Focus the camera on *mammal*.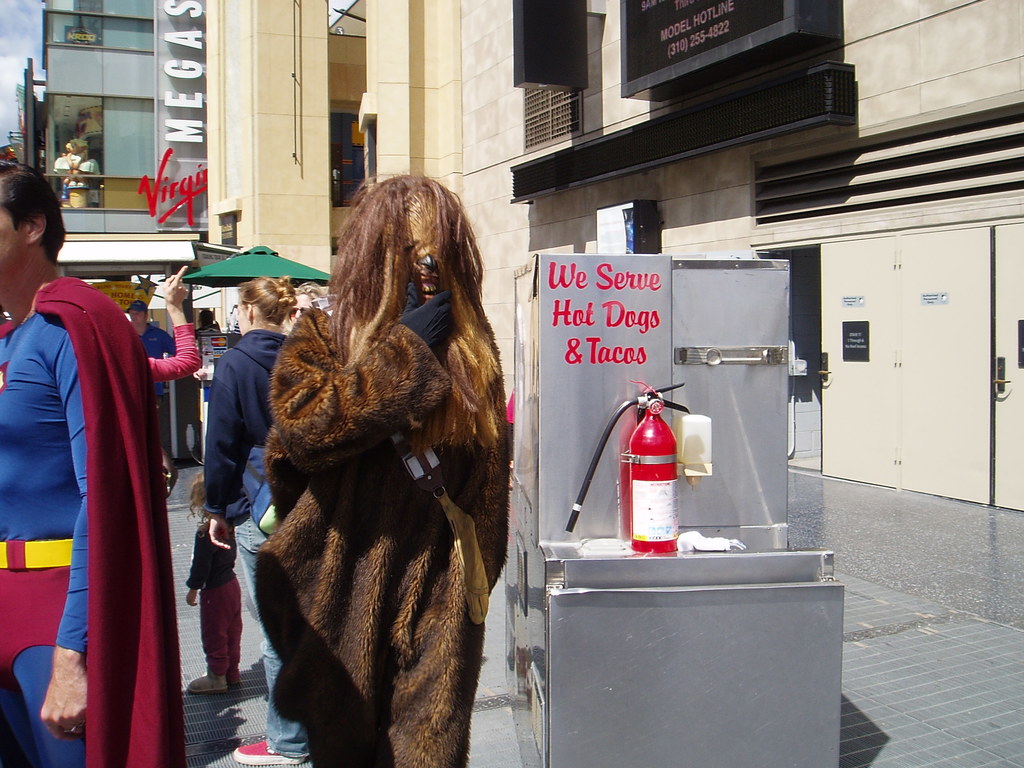
Focus region: (left=177, top=467, right=258, bottom=694).
